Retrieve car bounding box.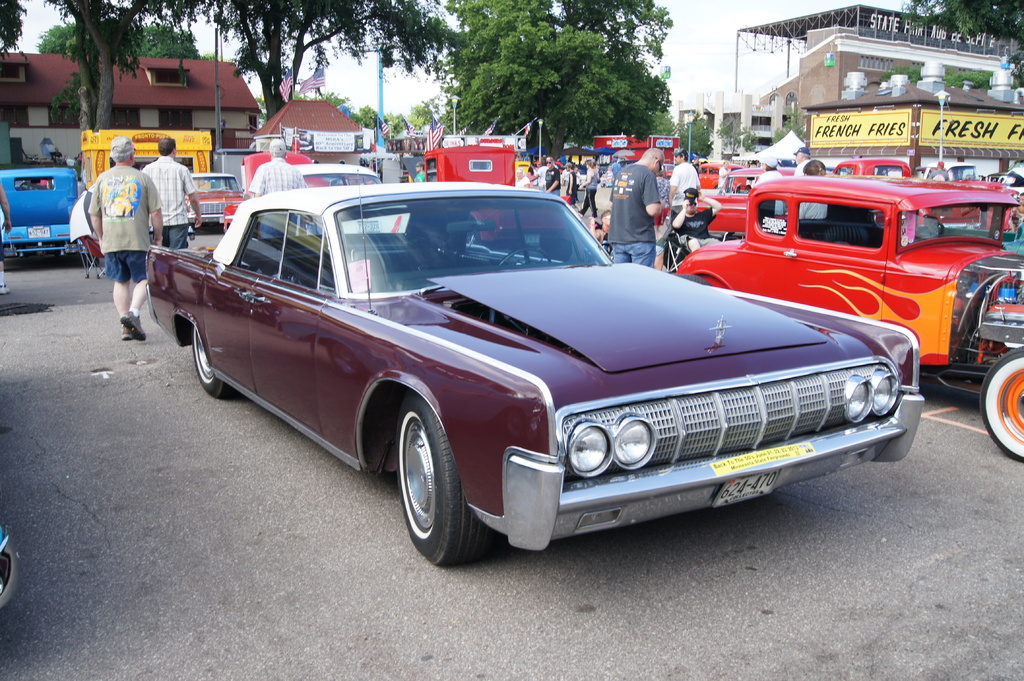
Bounding box: rect(0, 162, 92, 267).
